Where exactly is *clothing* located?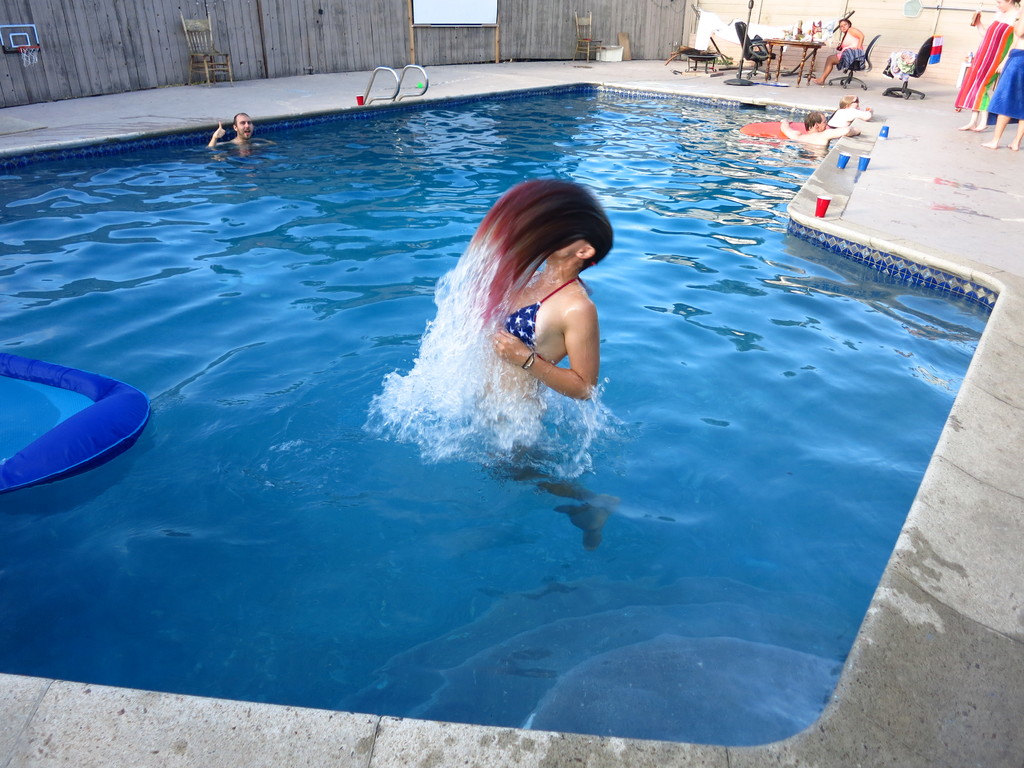
Its bounding box is 930 34 944 63.
